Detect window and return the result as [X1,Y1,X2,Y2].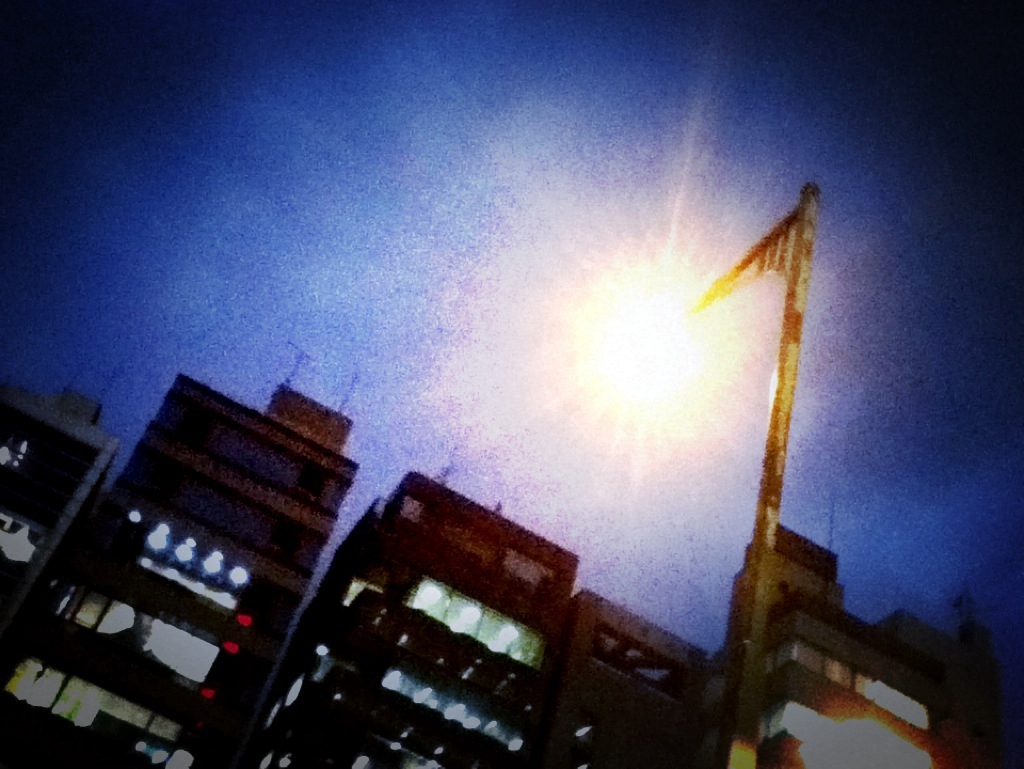
[401,570,551,688].
